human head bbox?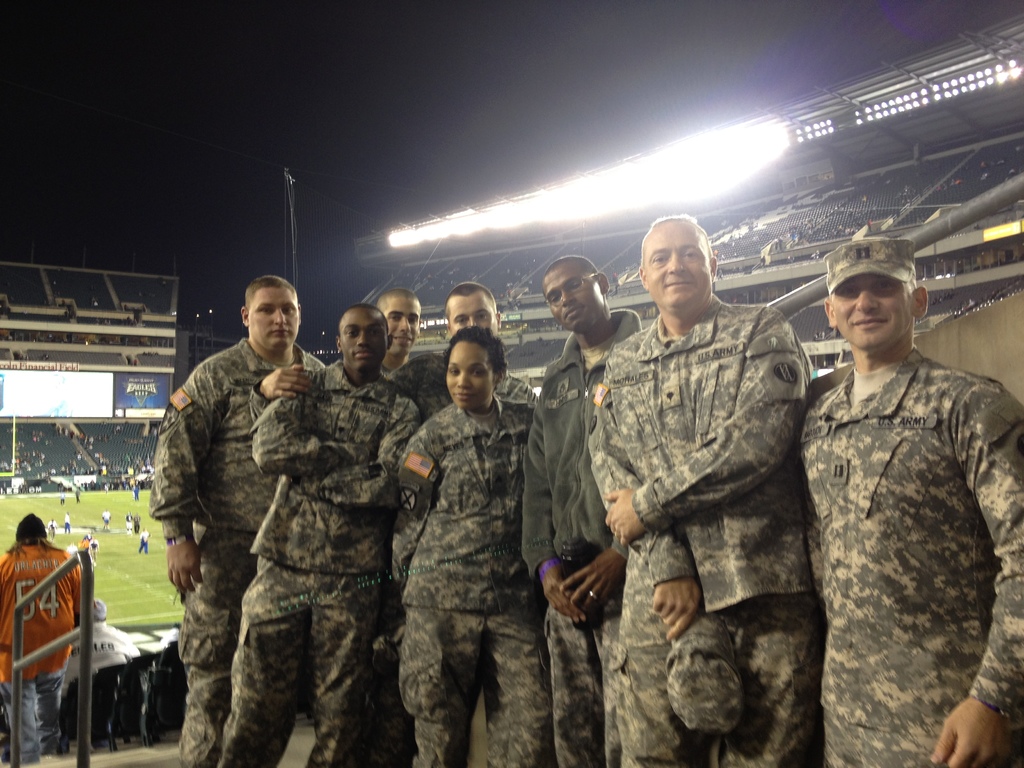
{"x1": 821, "y1": 238, "x2": 927, "y2": 353}
